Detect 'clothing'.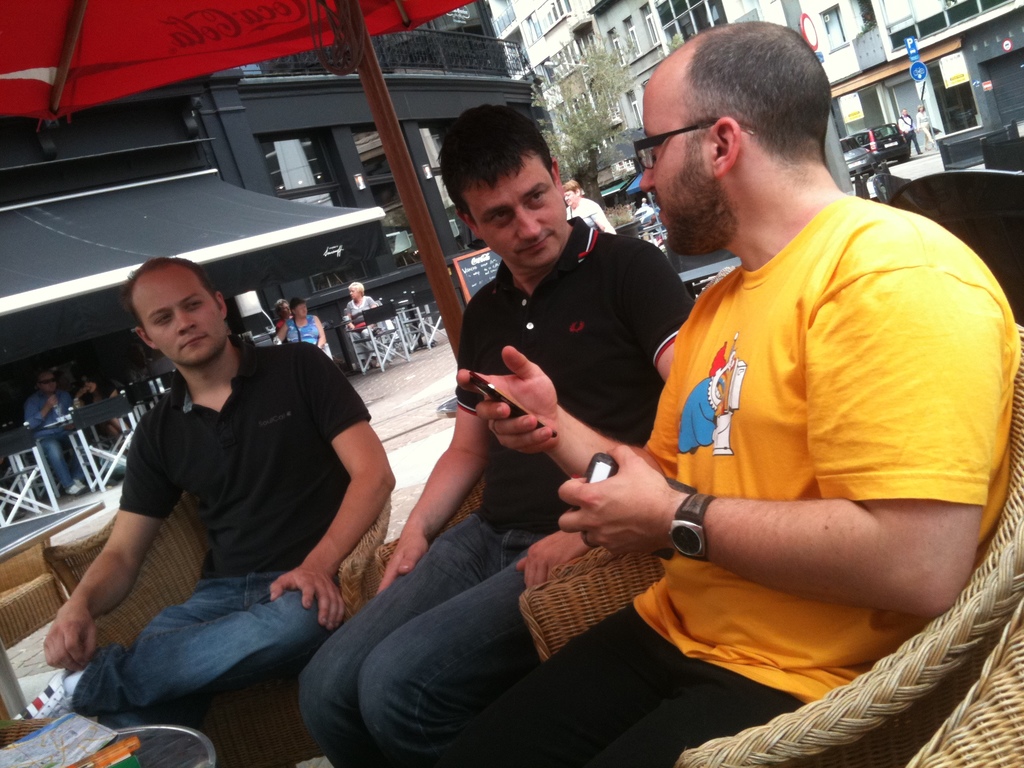
Detected at [left=337, top=289, right=379, bottom=363].
